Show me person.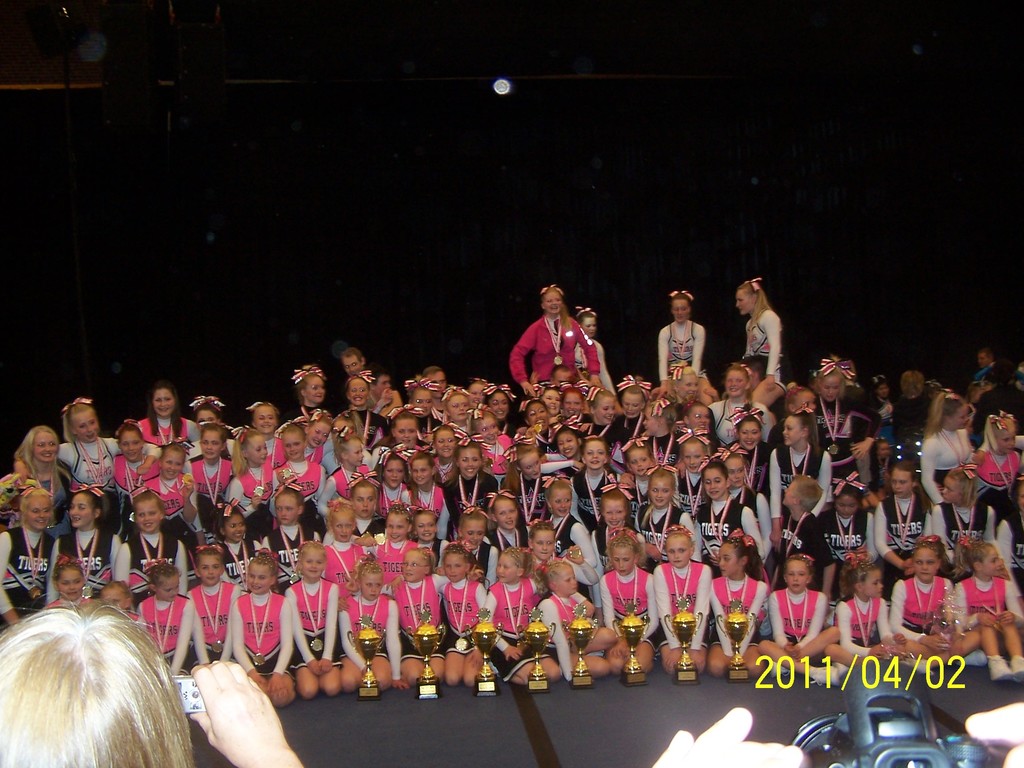
person is here: 892/538/987/660.
